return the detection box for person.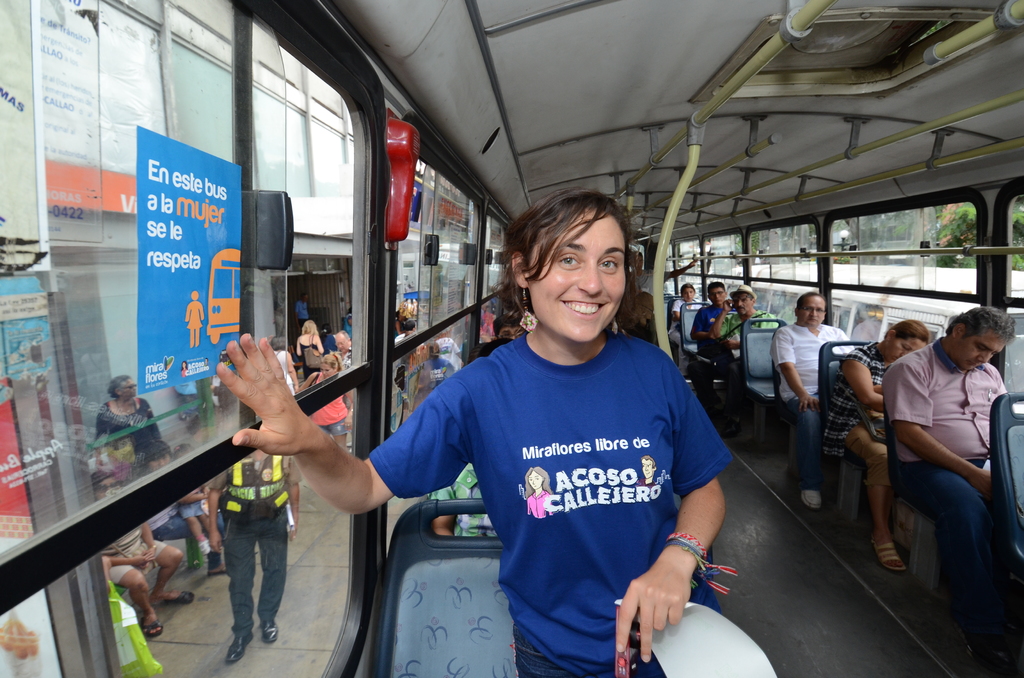
detection(298, 322, 327, 380).
